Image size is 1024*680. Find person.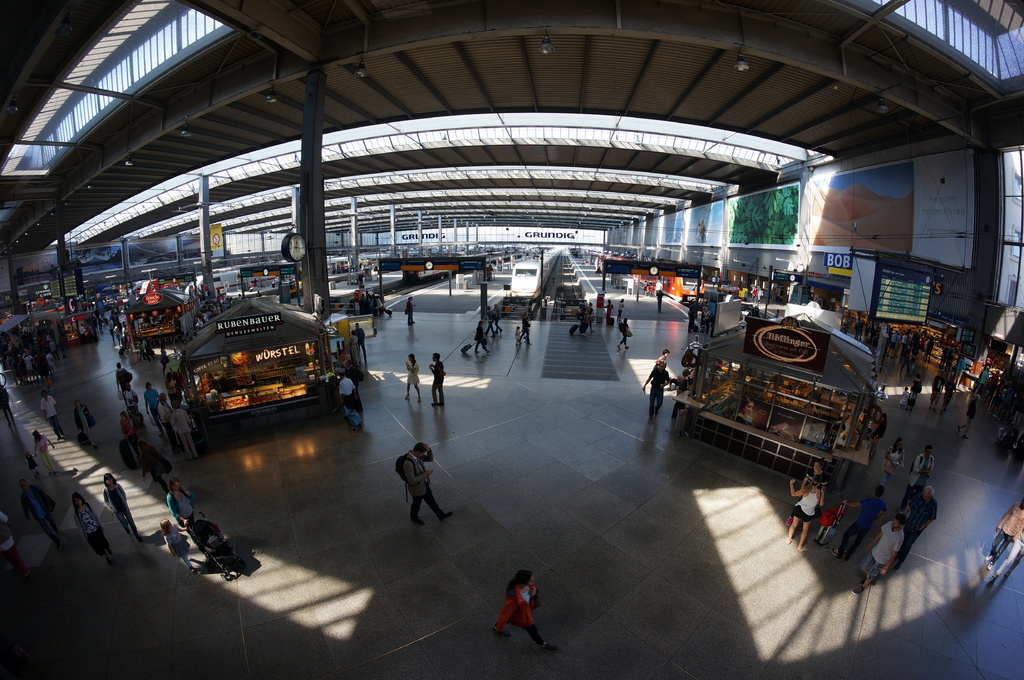
<bbox>132, 441, 168, 496</bbox>.
